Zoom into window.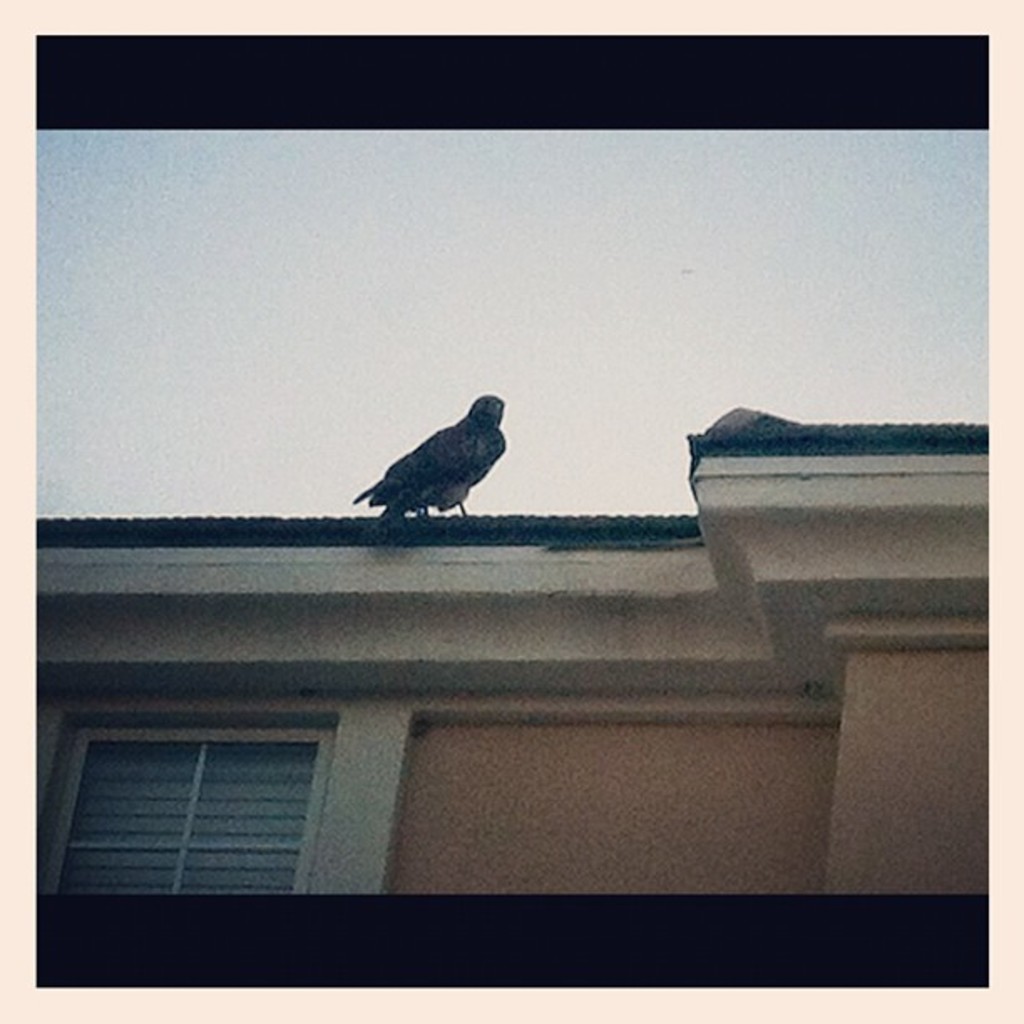
Zoom target: locate(42, 709, 343, 897).
